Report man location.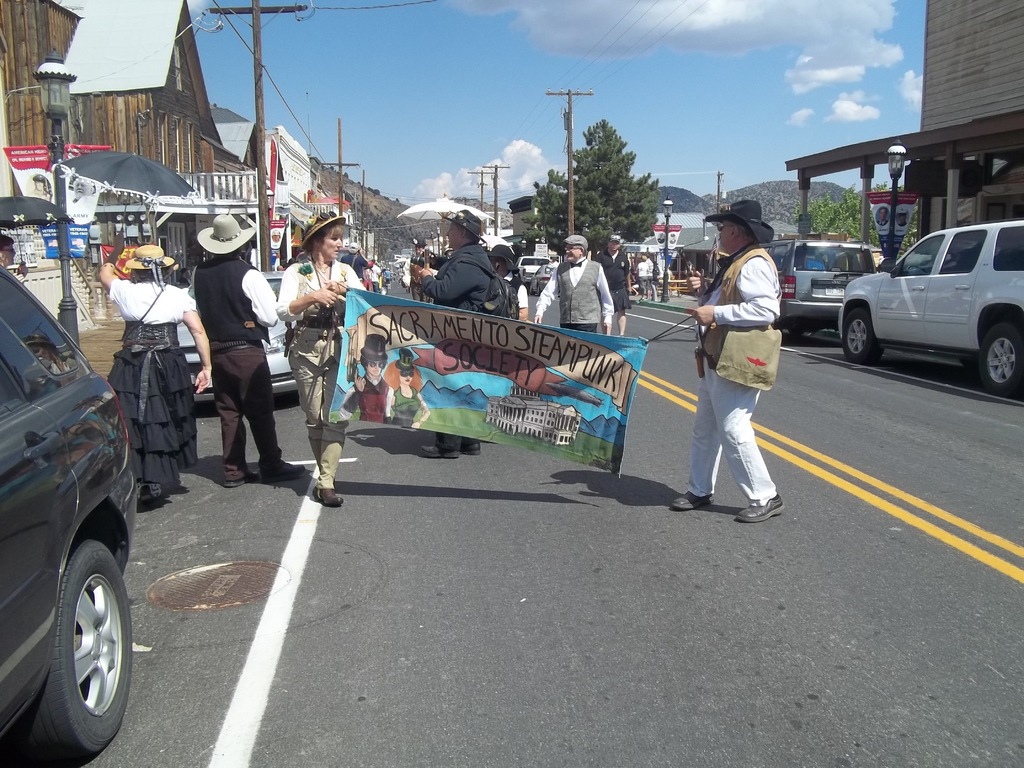
Report: BBox(408, 197, 495, 461).
